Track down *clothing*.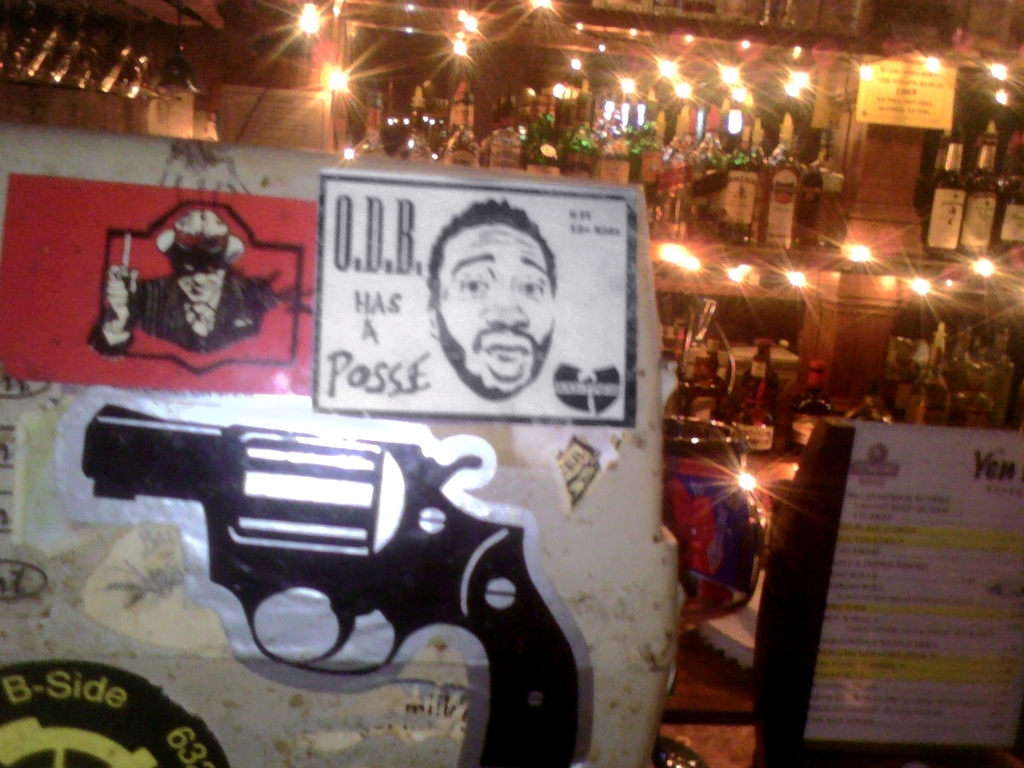
Tracked to bbox=[102, 198, 270, 369].
